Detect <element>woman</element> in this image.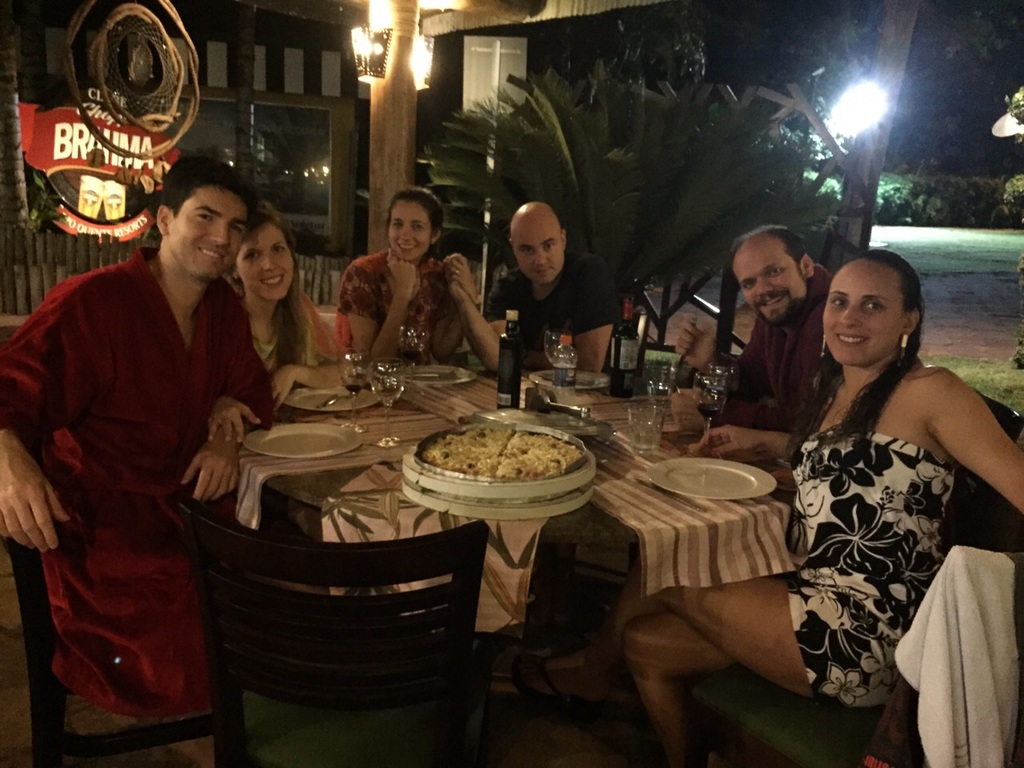
Detection: left=335, top=185, right=476, bottom=372.
